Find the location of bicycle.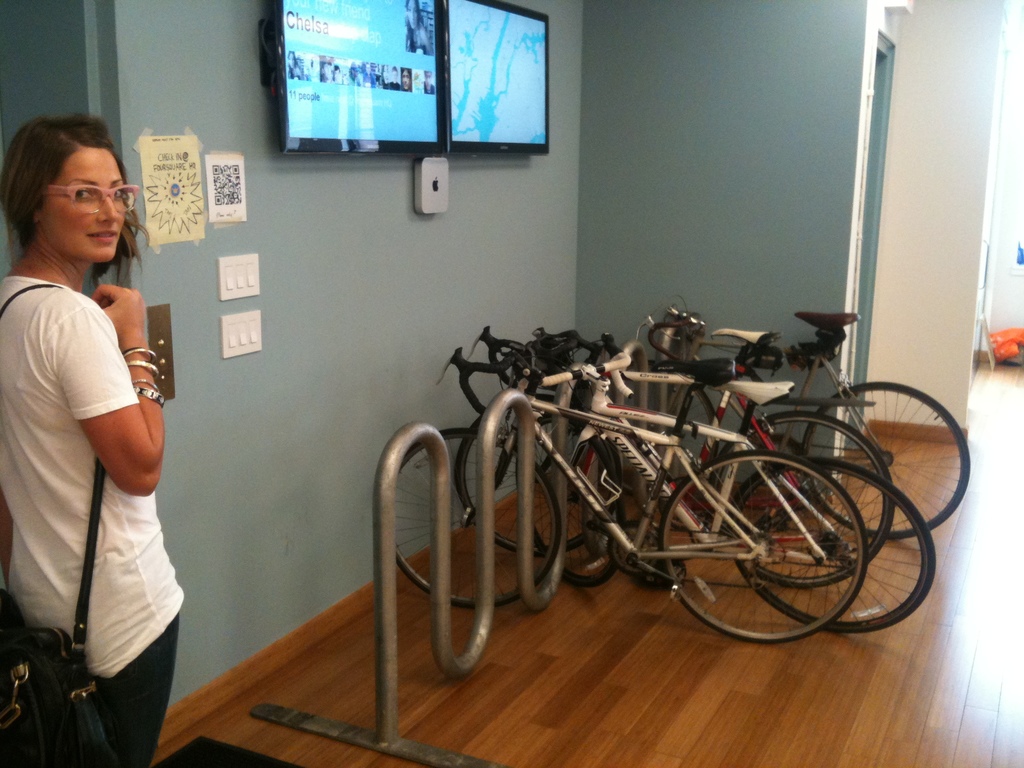
Location: region(454, 321, 938, 637).
